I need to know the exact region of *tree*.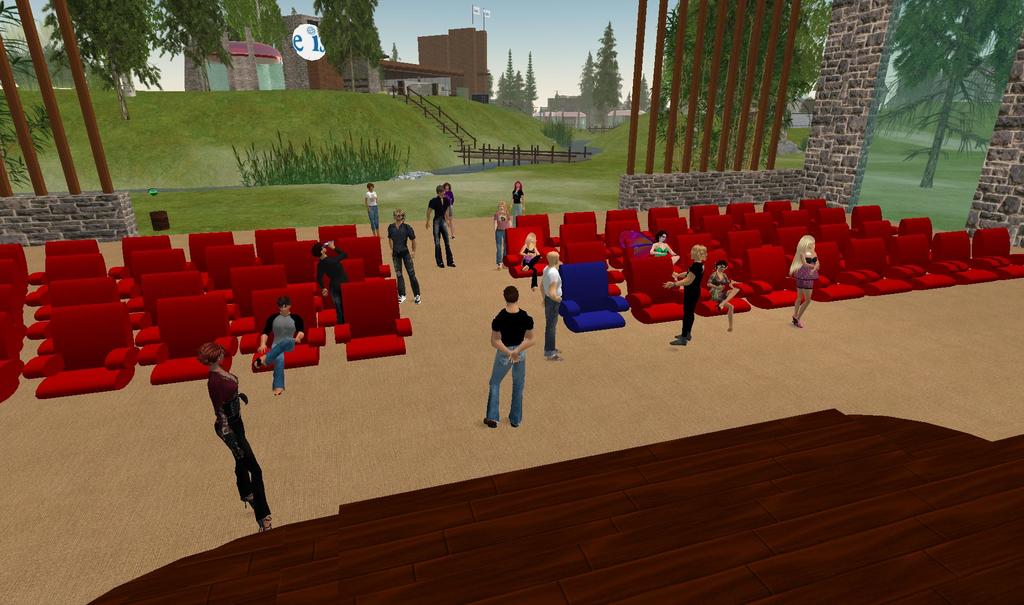
Region: pyautogui.locateOnScreen(872, 8, 1007, 180).
